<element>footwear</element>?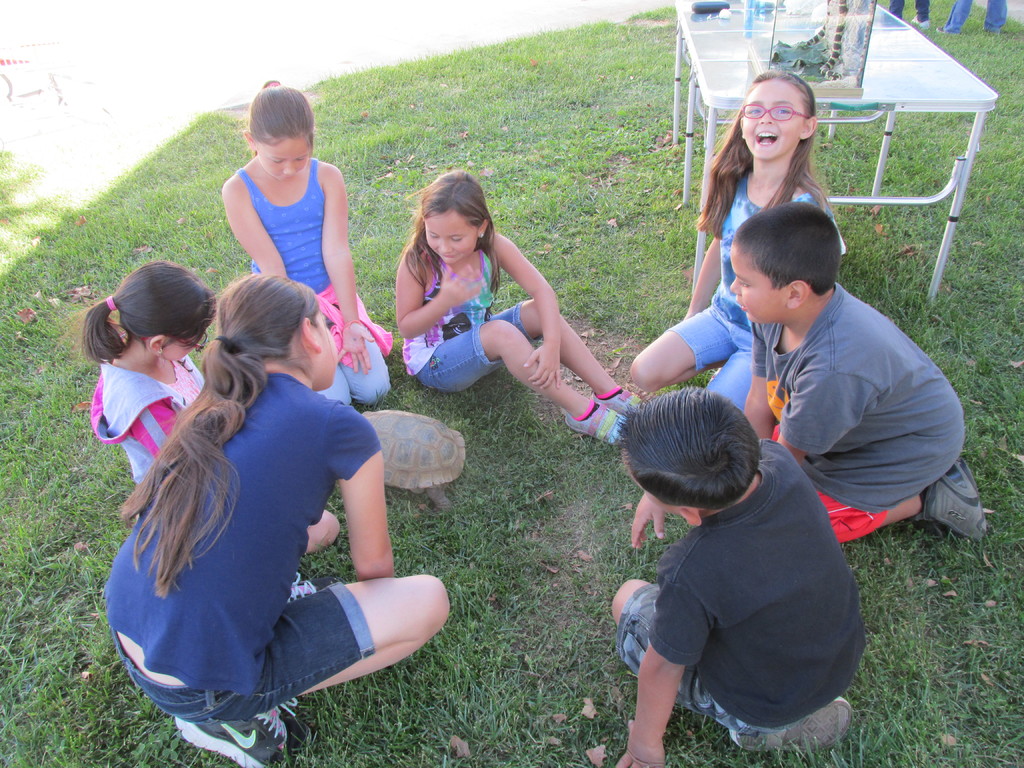
detection(591, 389, 646, 416)
